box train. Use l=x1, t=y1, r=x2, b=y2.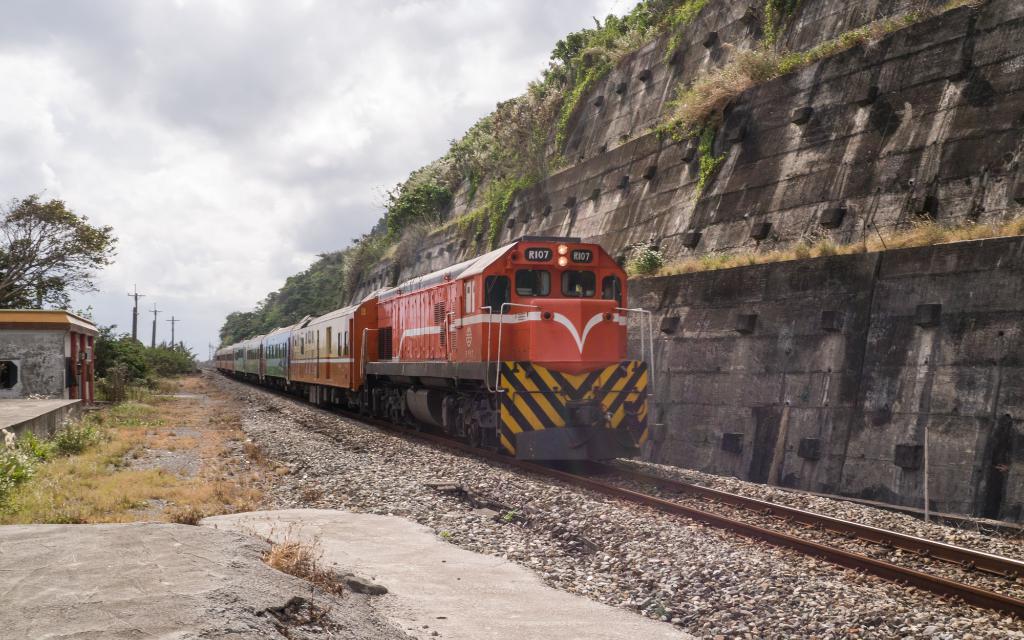
l=208, t=222, r=650, b=479.
